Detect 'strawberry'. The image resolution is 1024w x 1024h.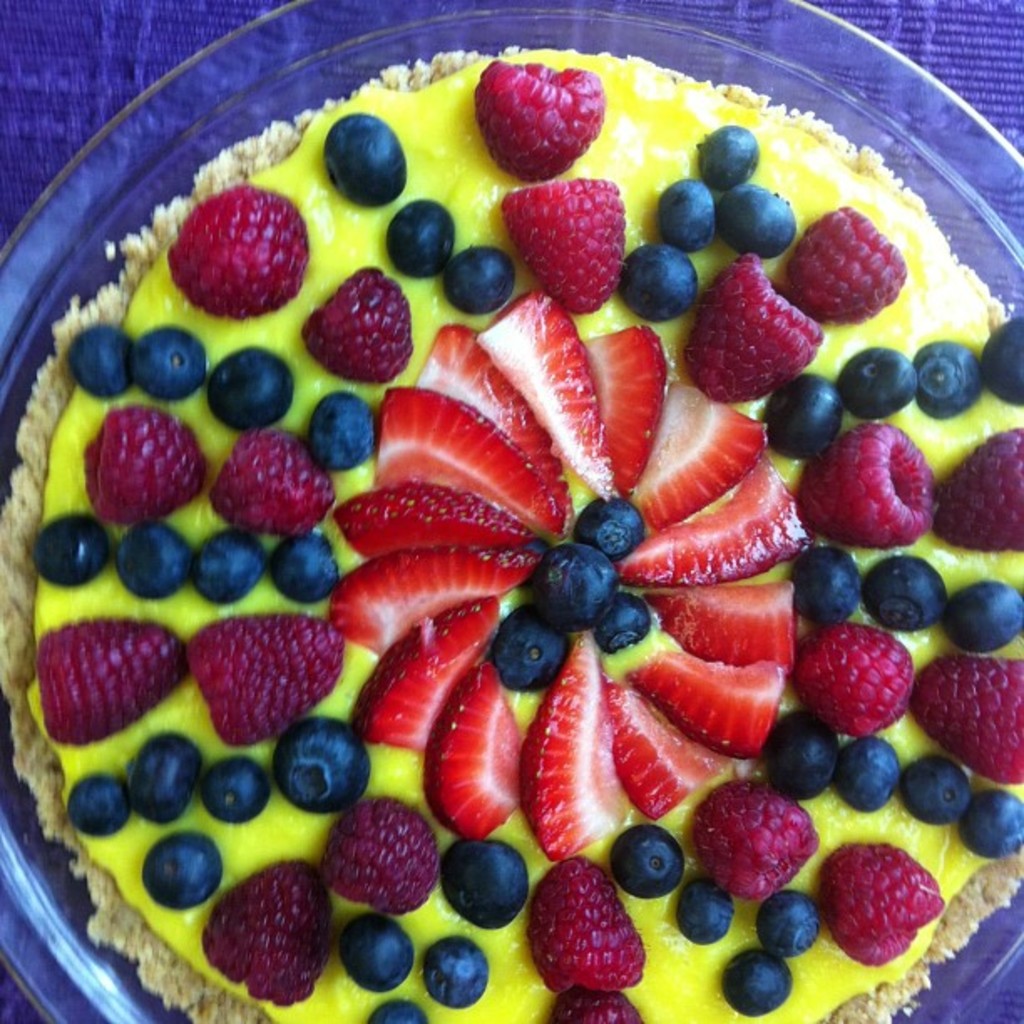
<box>514,624,631,865</box>.
